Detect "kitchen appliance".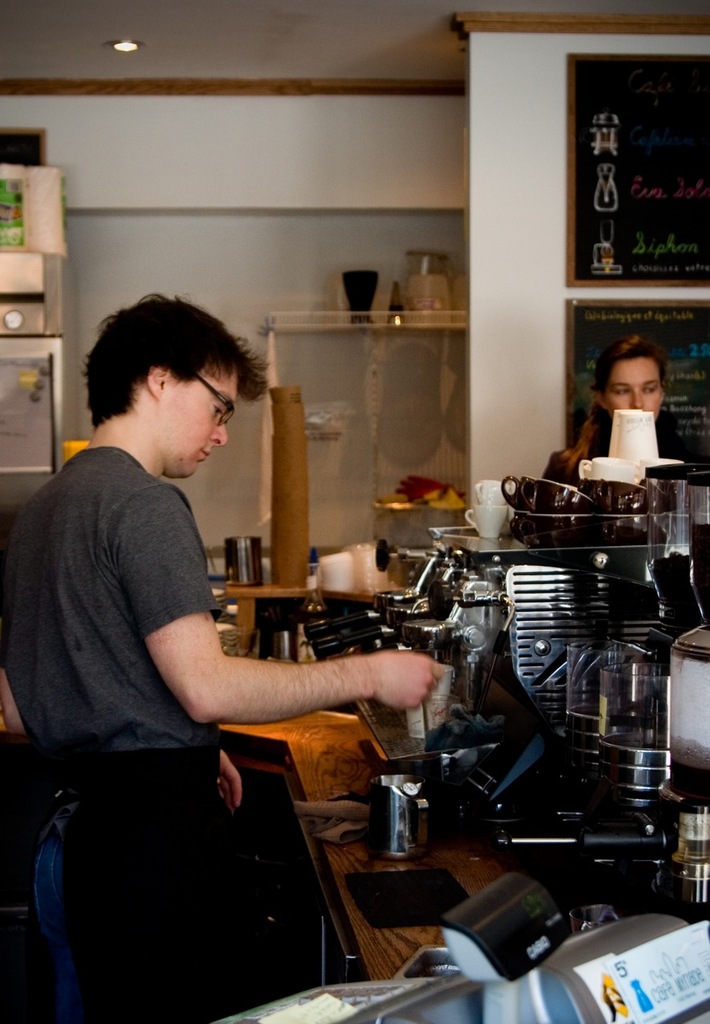
Detected at [520,508,584,543].
